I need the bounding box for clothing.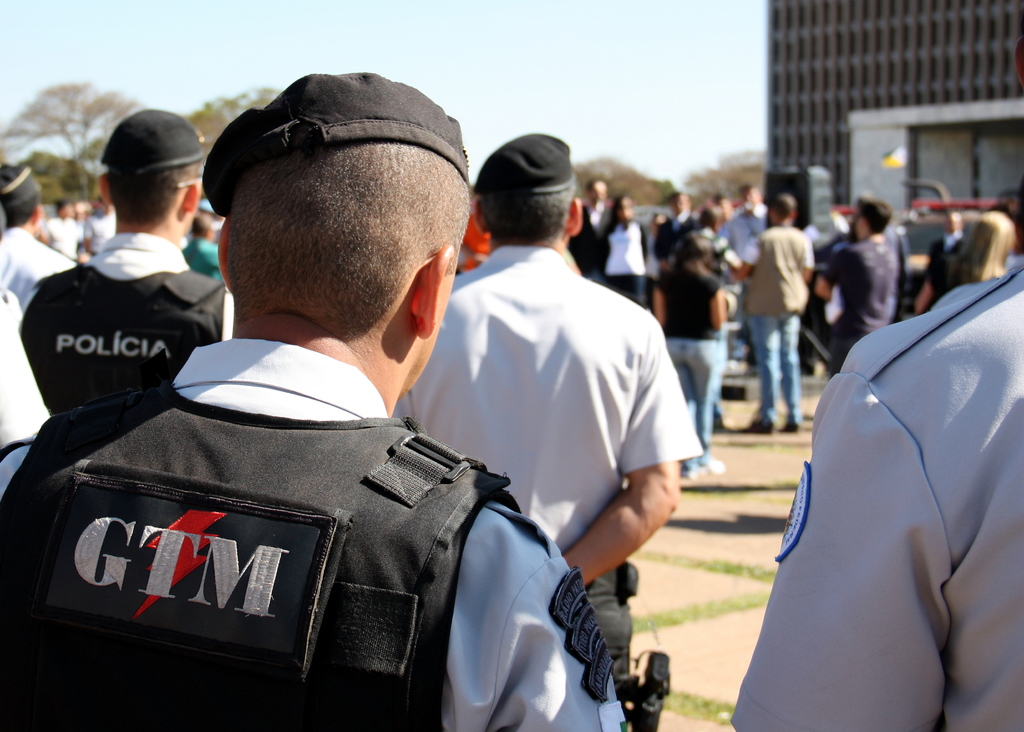
Here it is: pyautogui.locateOnScreen(40, 216, 77, 259).
